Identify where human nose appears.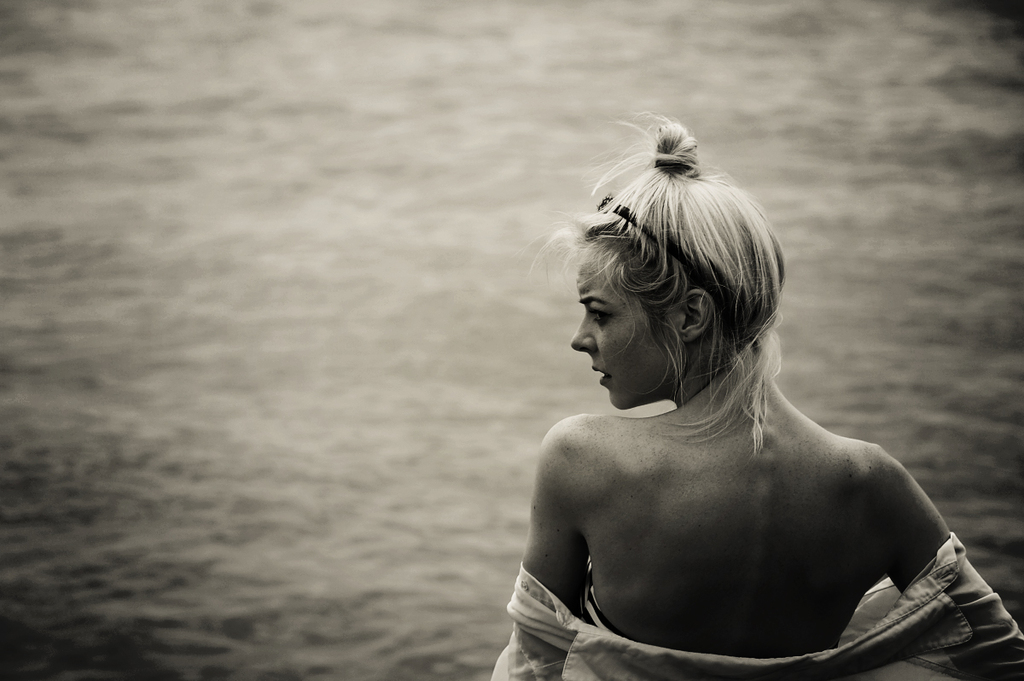
Appears at BBox(571, 310, 593, 350).
